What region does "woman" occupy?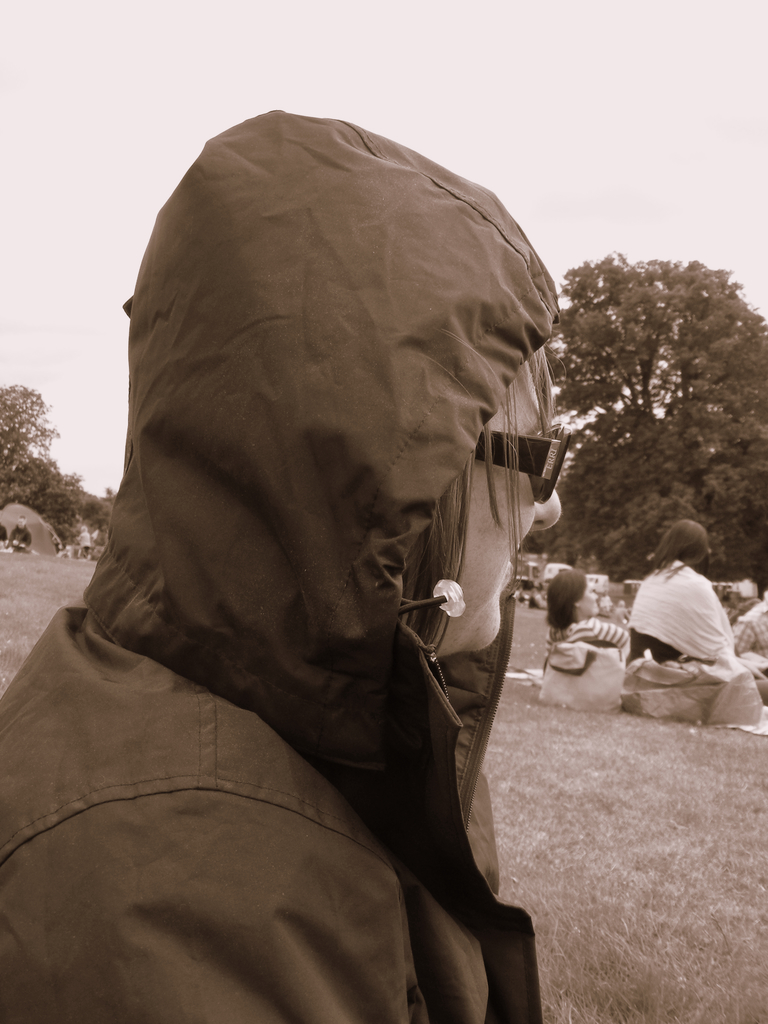
bbox=[623, 517, 767, 736].
